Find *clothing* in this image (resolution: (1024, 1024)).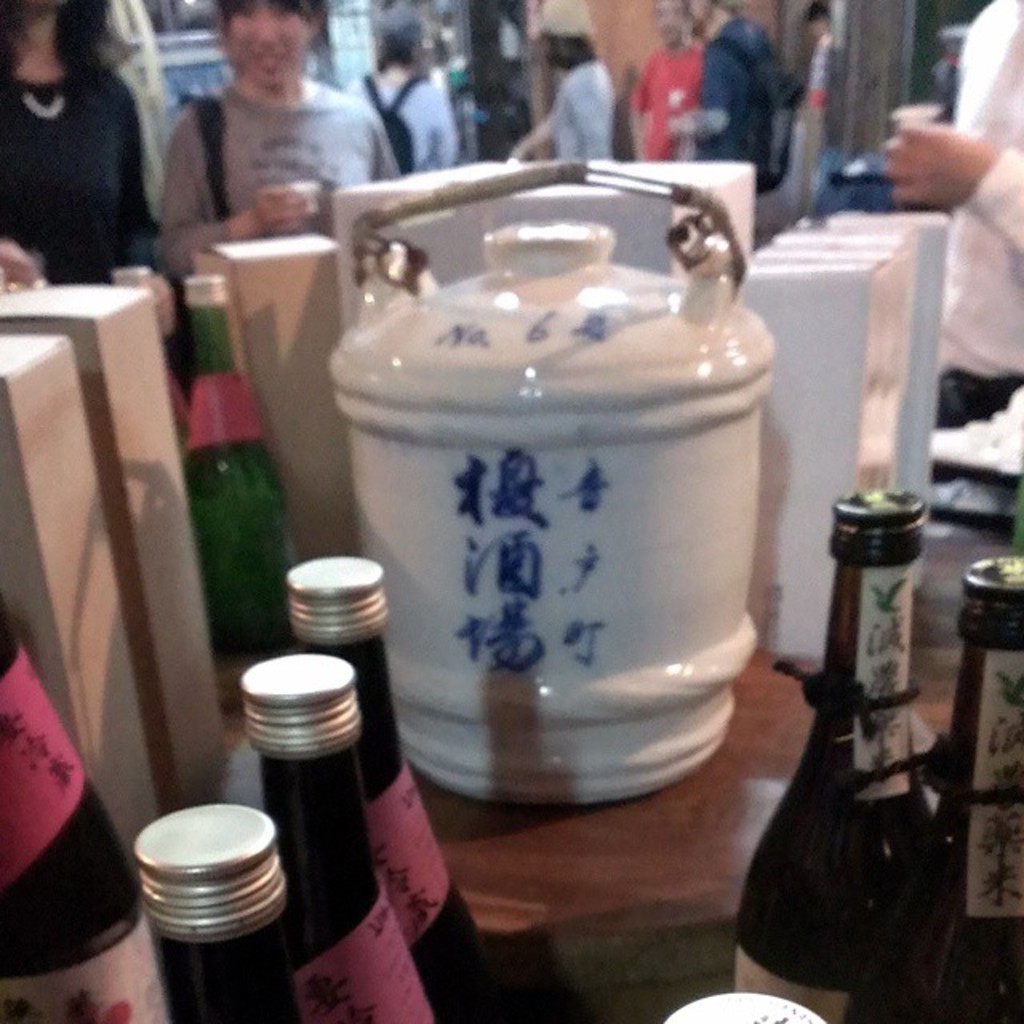
left=632, top=38, right=706, bottom=166.
